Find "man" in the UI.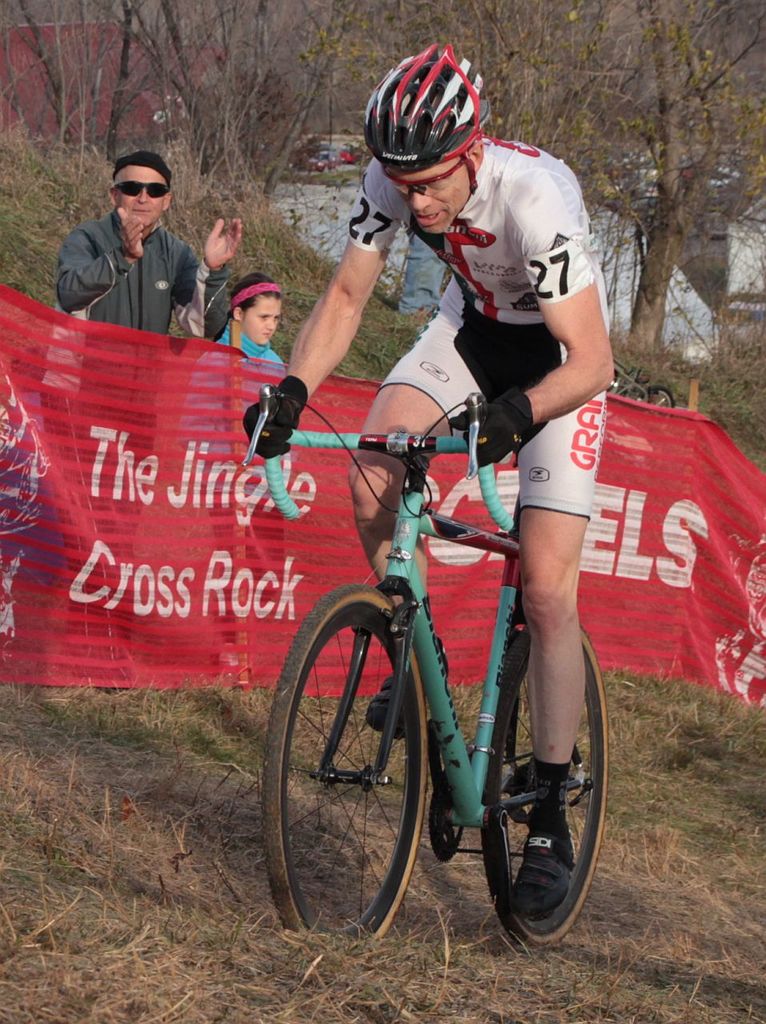
UI element at [left=50, top=148, right=233, bottom=327].
